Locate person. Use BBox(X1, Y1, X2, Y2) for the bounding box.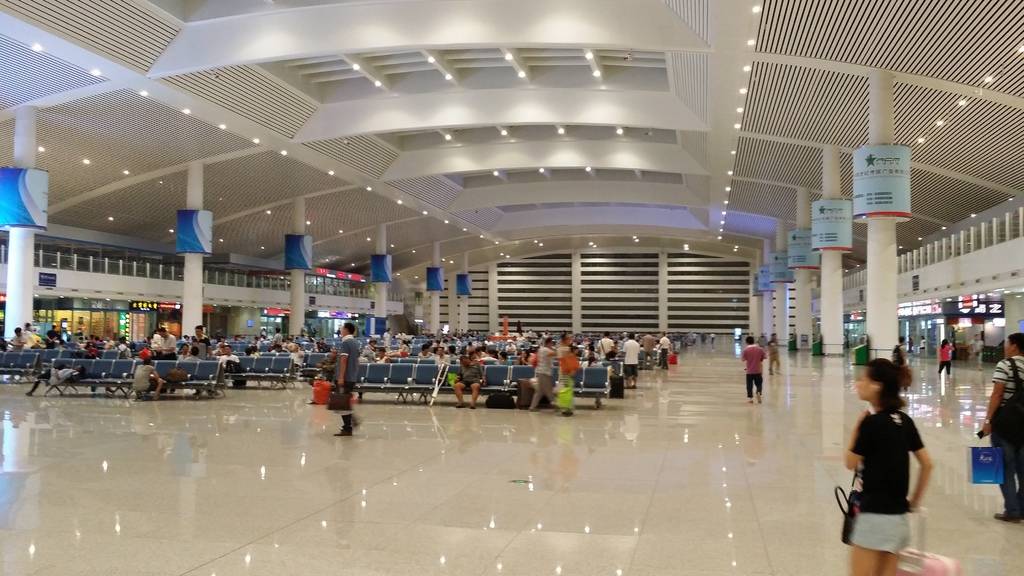
BBox(557, 335, 574, 410).
